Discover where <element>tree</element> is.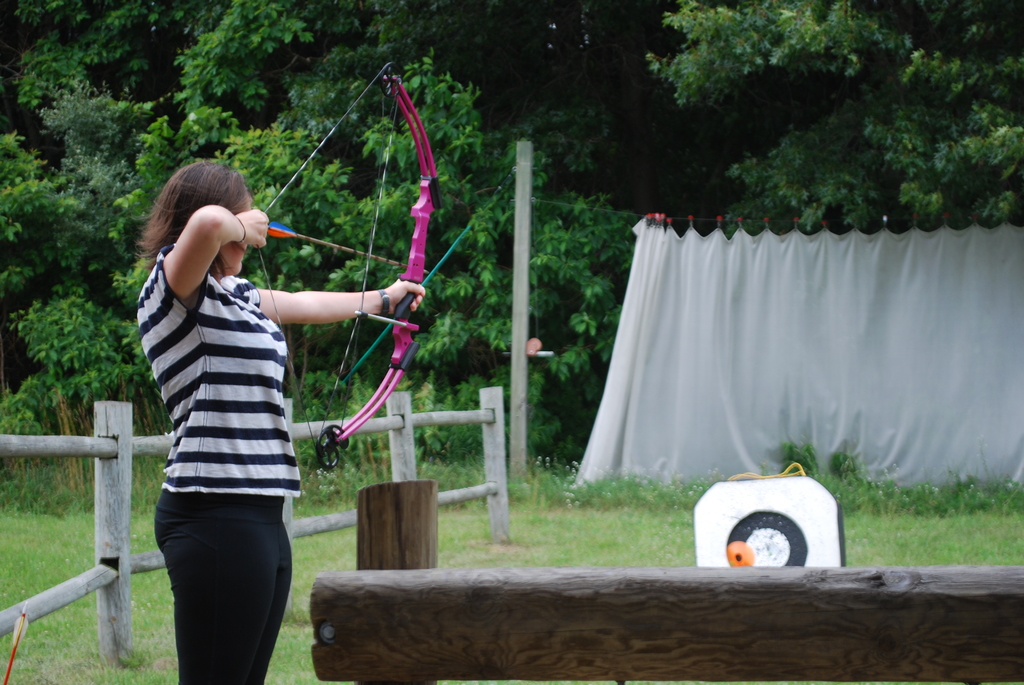
Discovered at 617/38/1023/240.
